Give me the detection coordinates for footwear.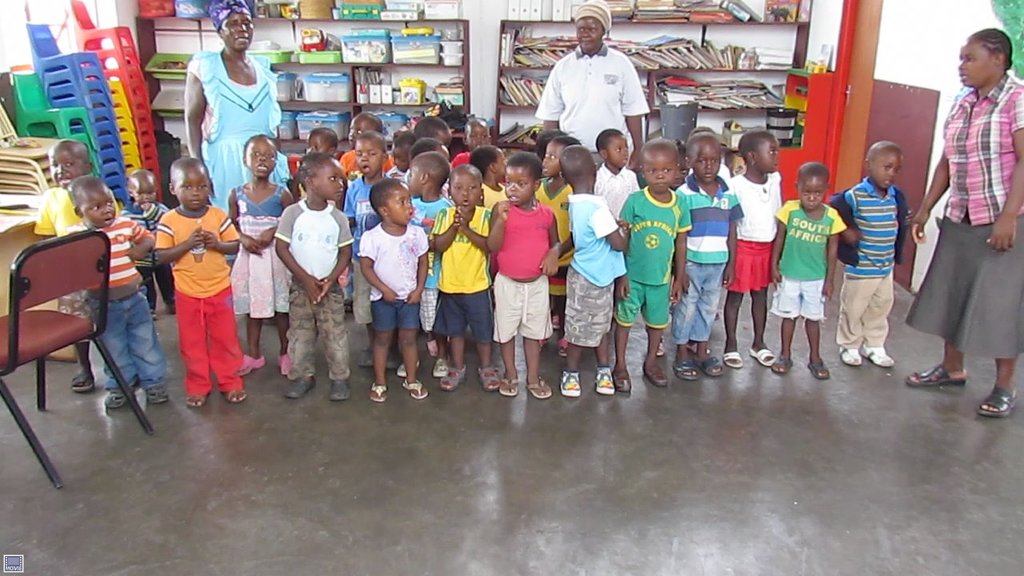
(x1=441, y1=365, x2=466, y2=387).
